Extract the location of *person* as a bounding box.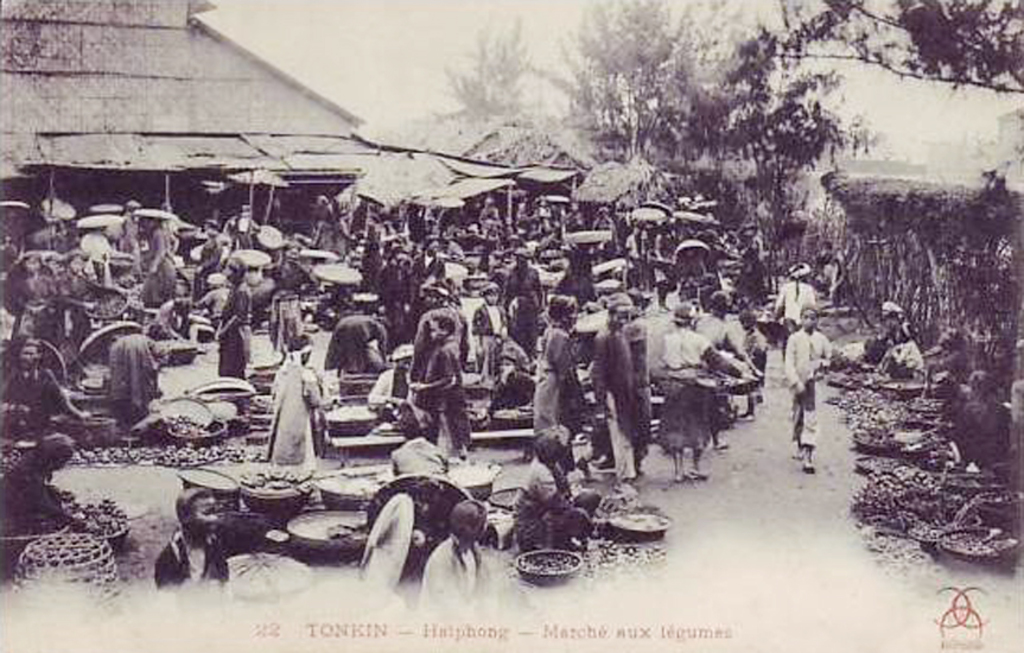
<region>581, 292, 641, 480</region>.
